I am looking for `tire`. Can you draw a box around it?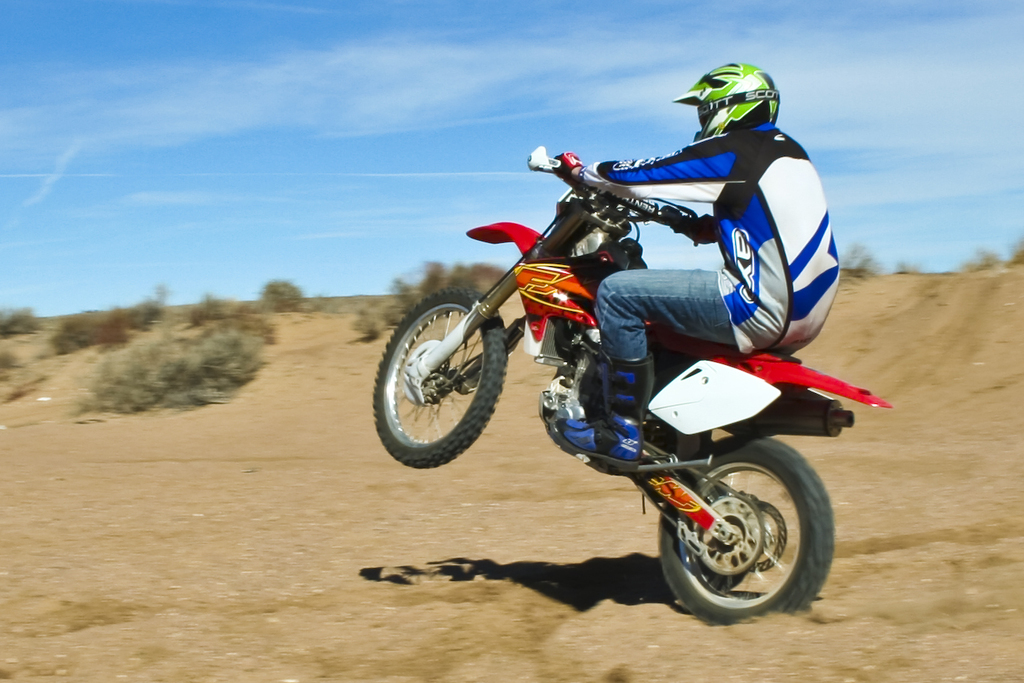
Sure, the bounding box is bbox=(660, 442, 841, 624).
